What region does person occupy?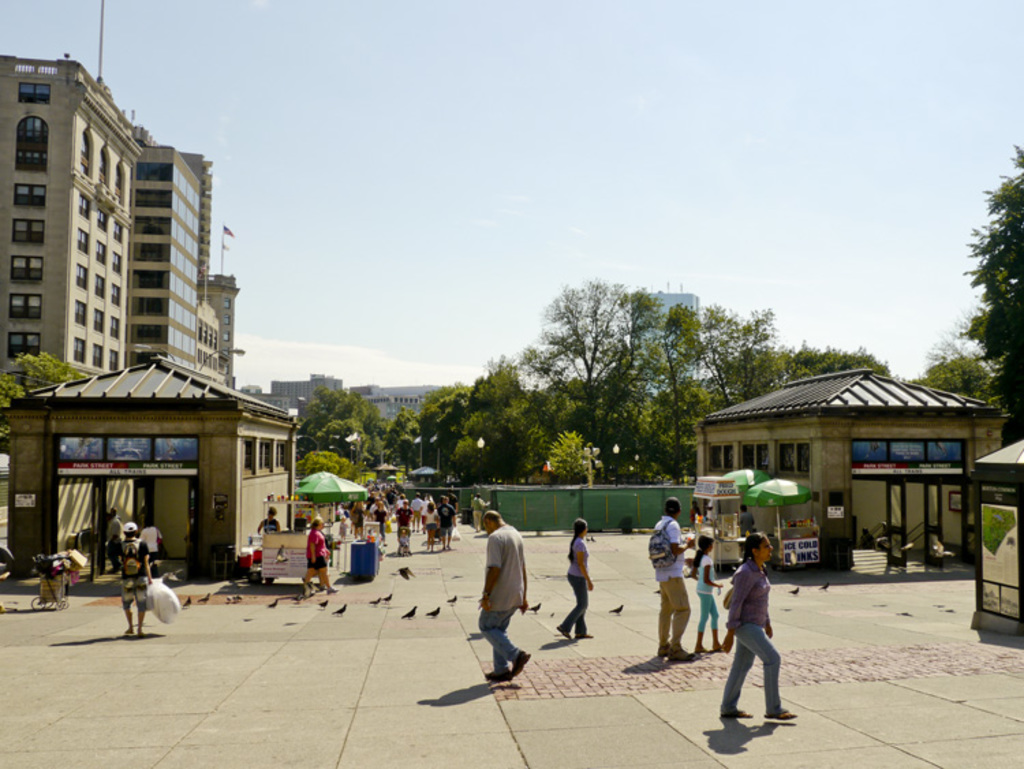
bbox(733, 501, 755, 534).
